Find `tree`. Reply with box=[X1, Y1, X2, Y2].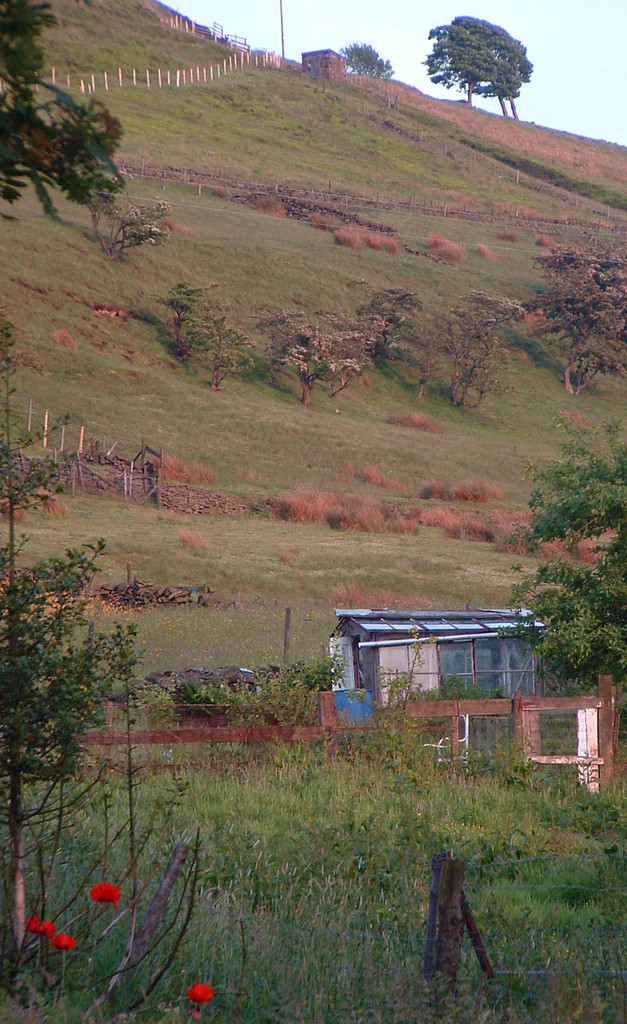
box=[526, 540, 624, 685].
